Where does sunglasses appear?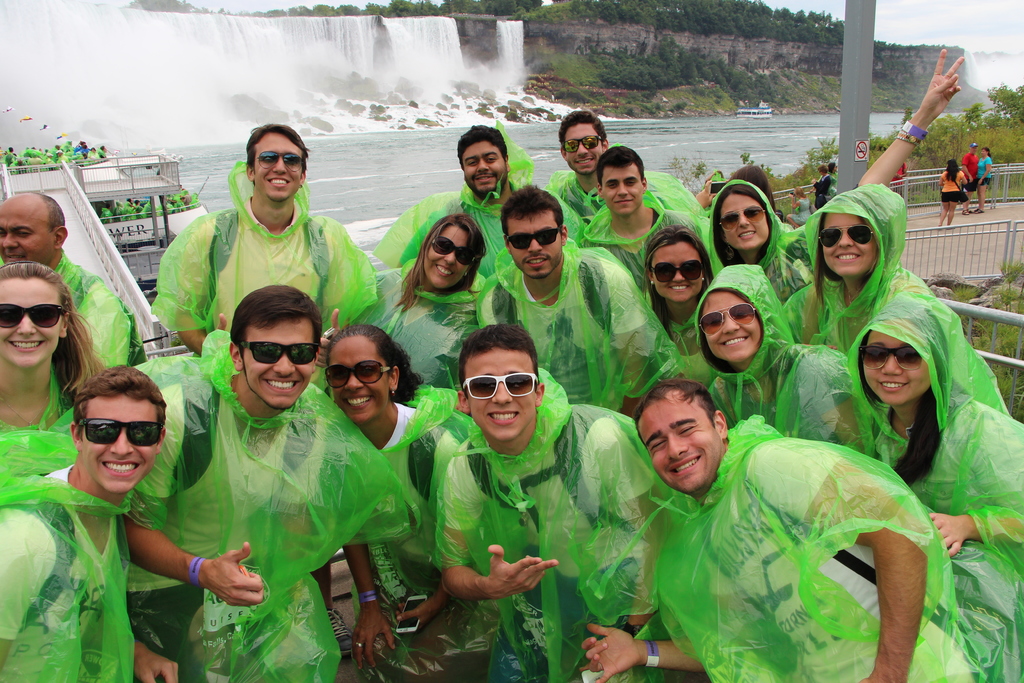
Appears at (818, 224, 876, 247).
